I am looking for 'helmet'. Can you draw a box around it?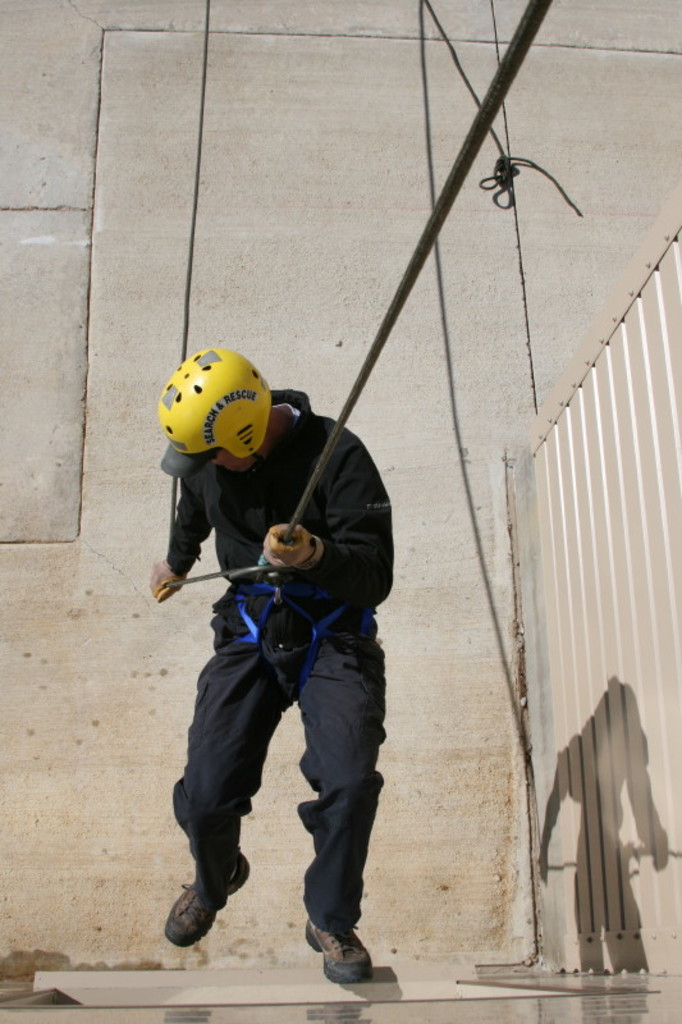
Sure, the bounding box is 155 343 282 472.
